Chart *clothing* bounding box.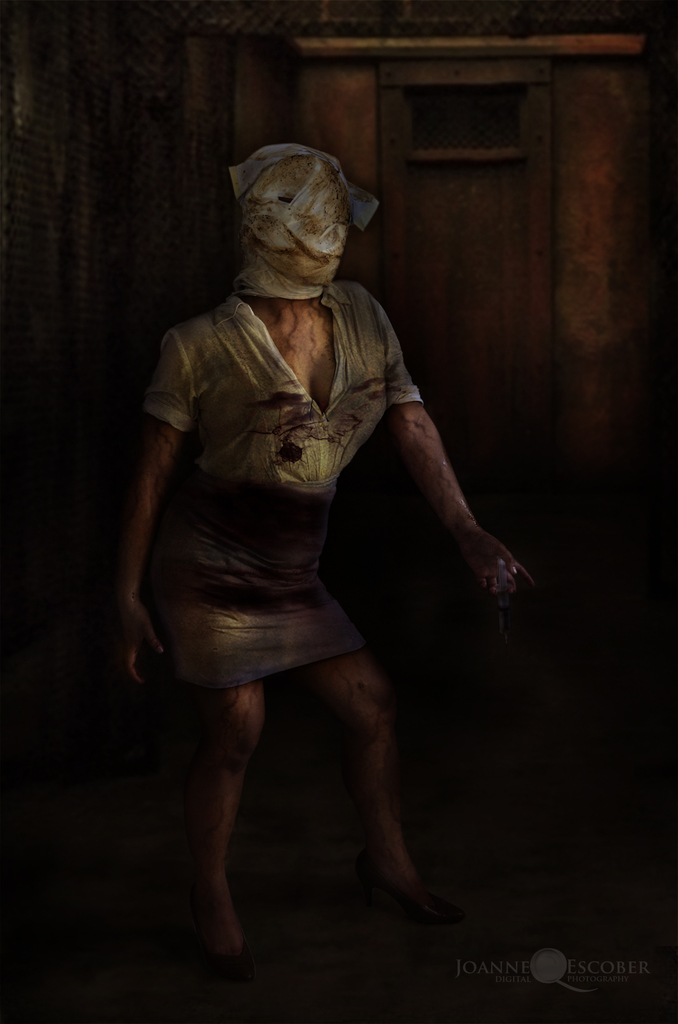
Charted: (left=143, top=285, right=415, bottom=689).
